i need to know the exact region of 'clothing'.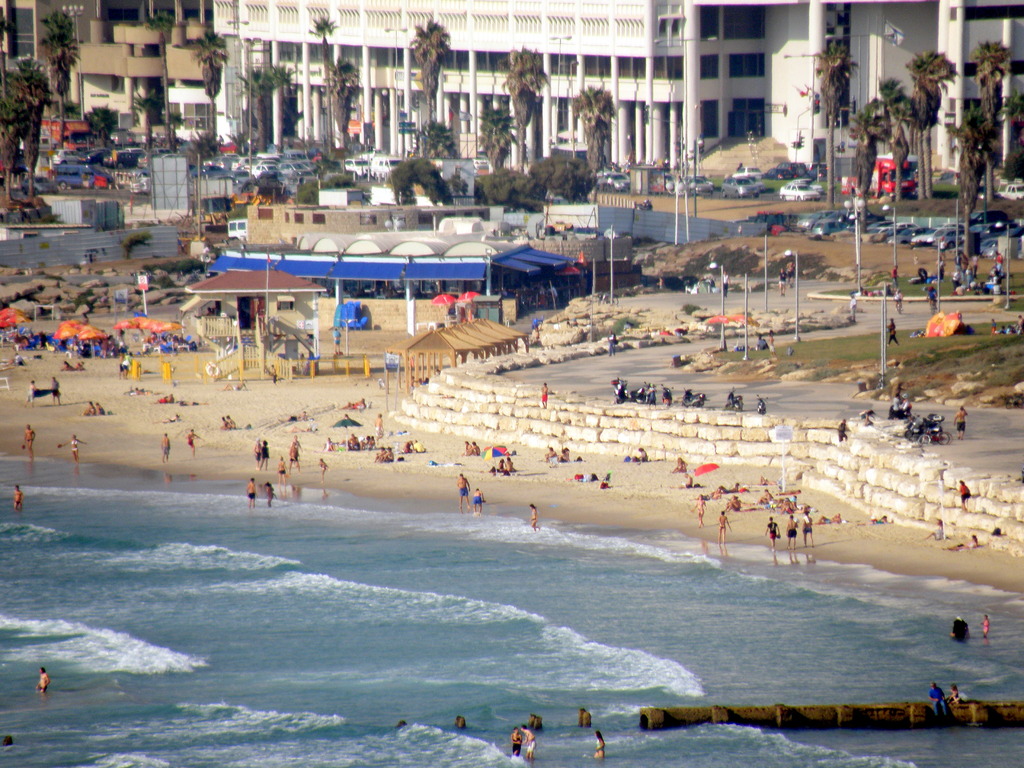
Region: left=257, top=454, right=259, bottom=461.
